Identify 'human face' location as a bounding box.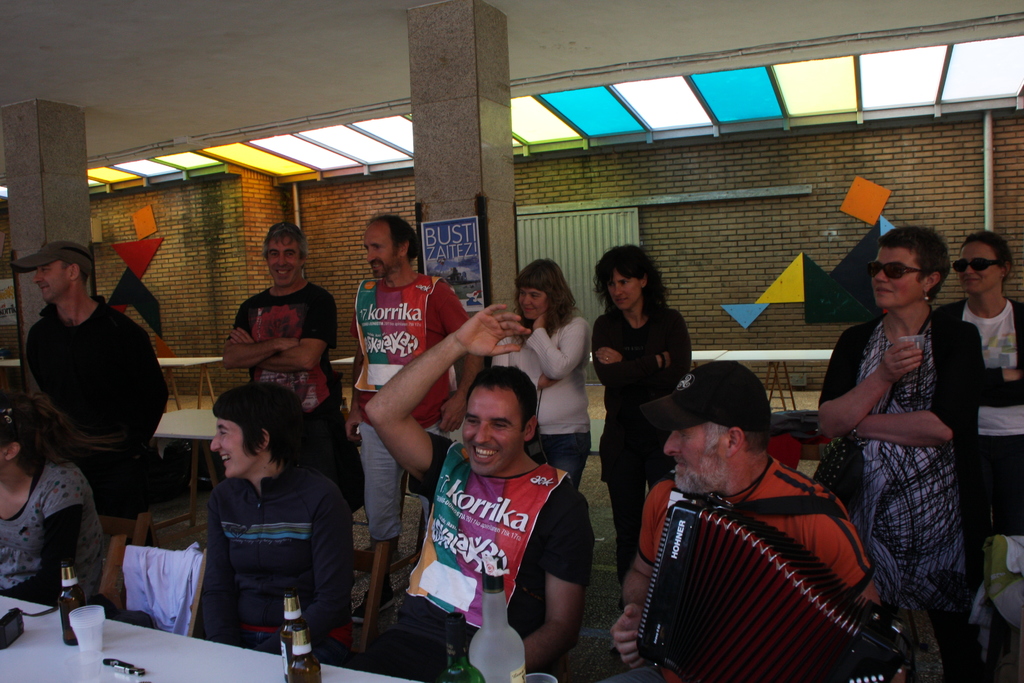
211,415,252,484.
